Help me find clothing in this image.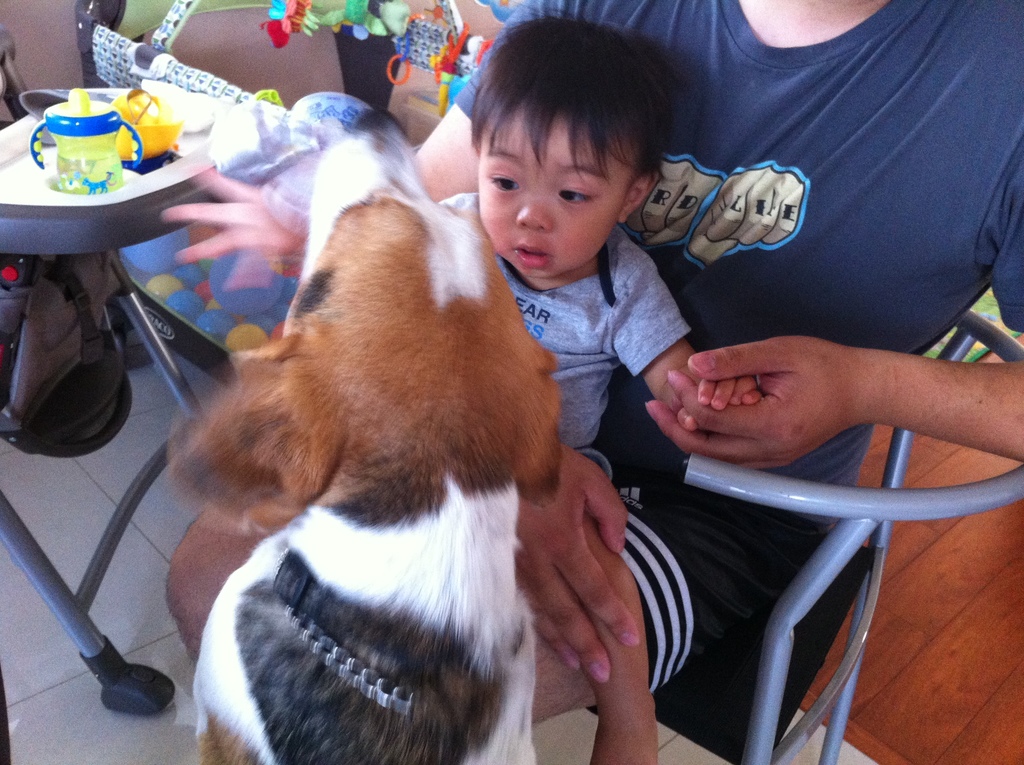
Found it: crop(422, 203, 694, 456).
